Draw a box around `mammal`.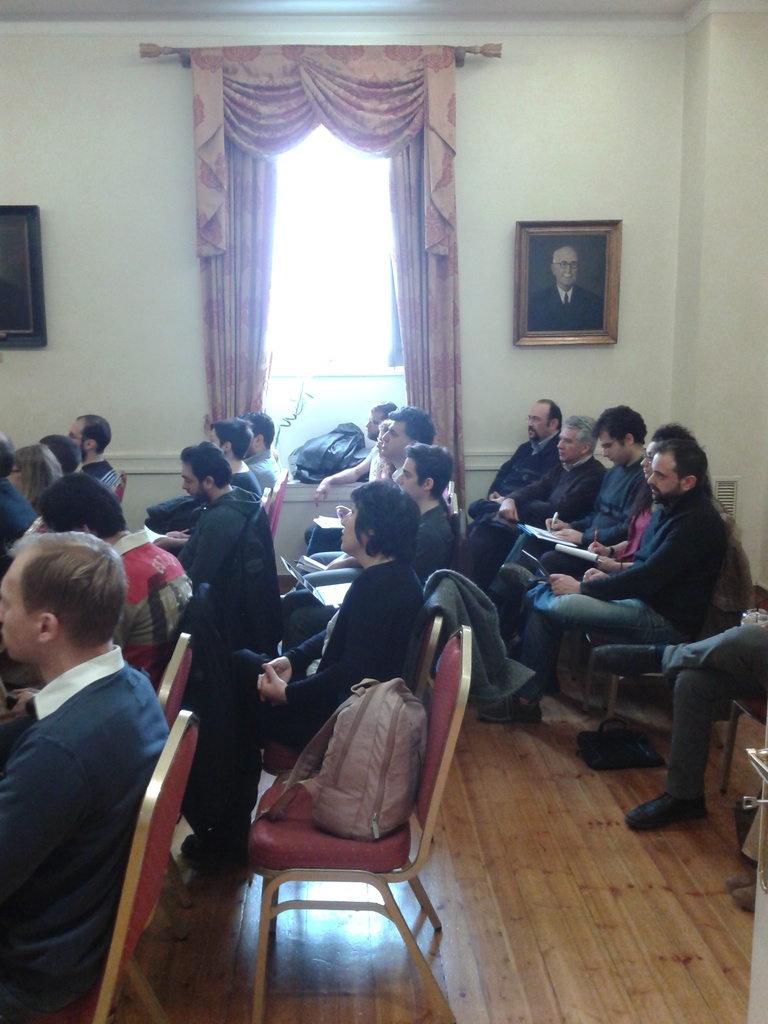
x1=32 y1=433 x2=83 y2=468.
